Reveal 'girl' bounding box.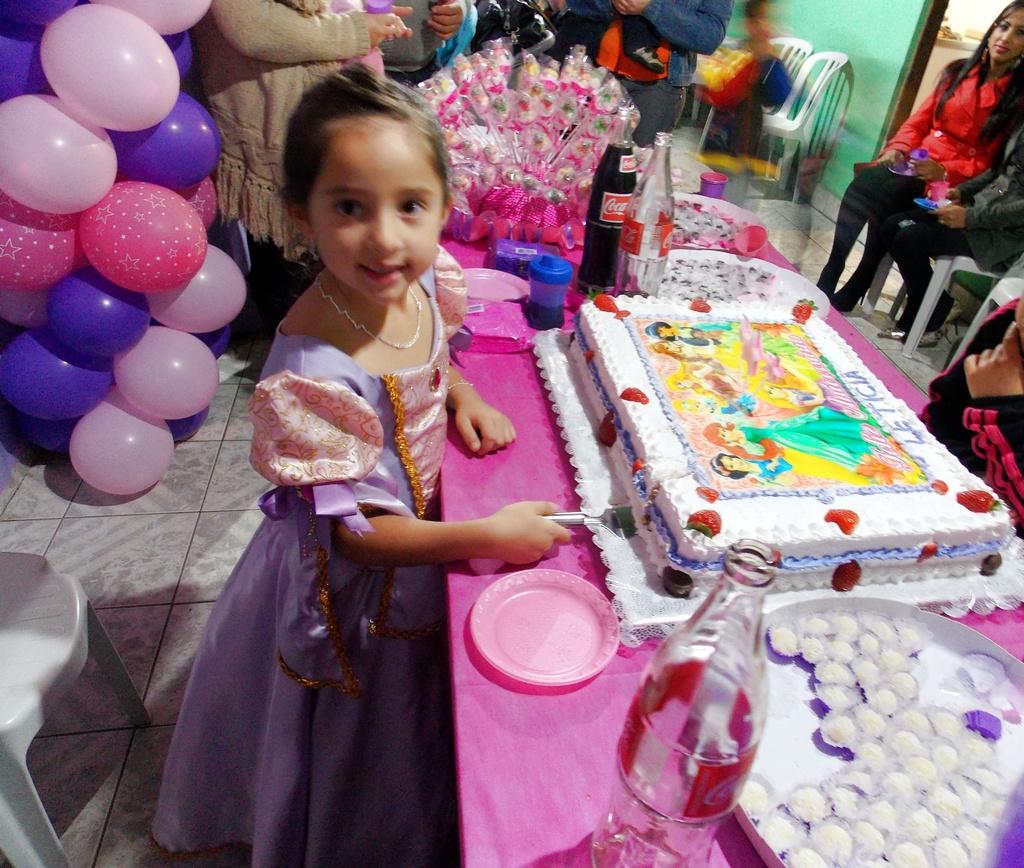
Revealed: 812, 3, 1023, 316.
